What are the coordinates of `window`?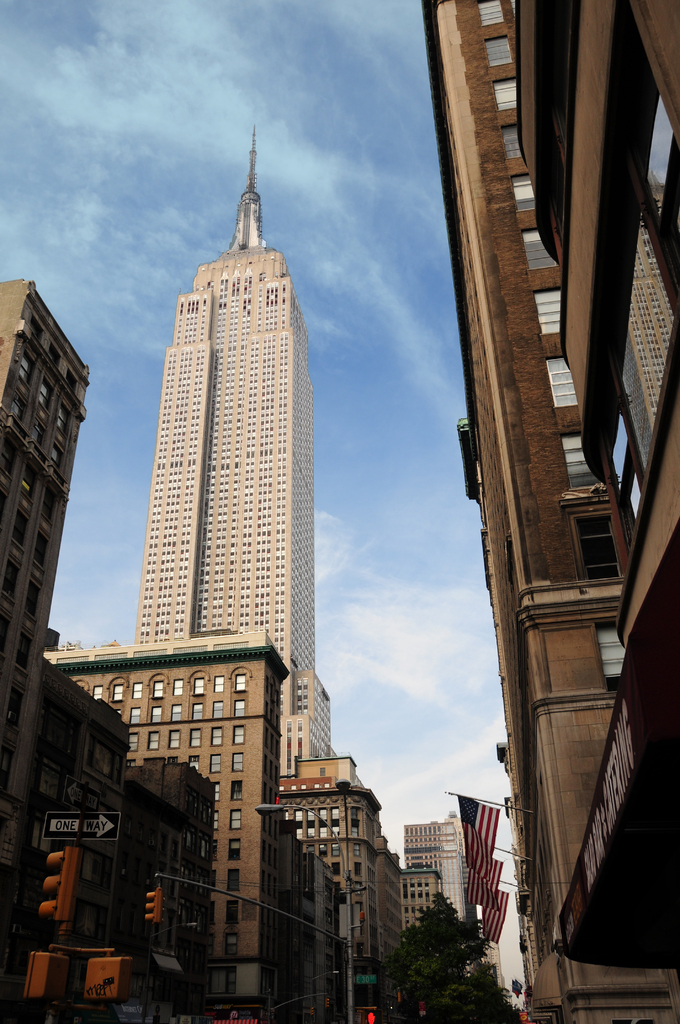
(x1=572, y1=509, x2=616, y2=575).
